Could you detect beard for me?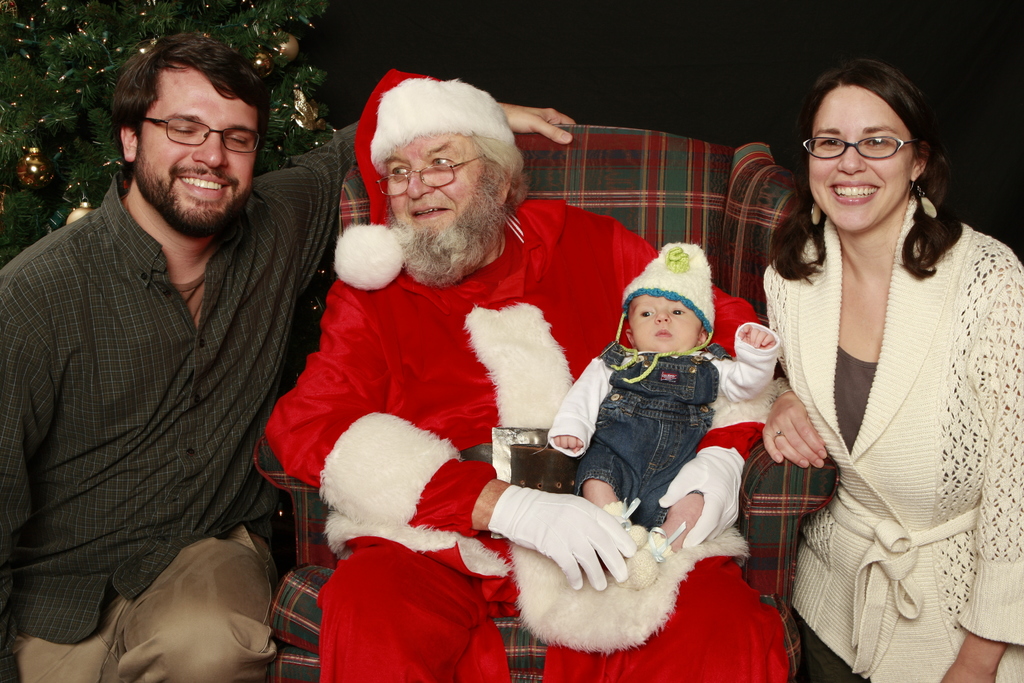
Detection result: locate(385, 160, 511, 290).
